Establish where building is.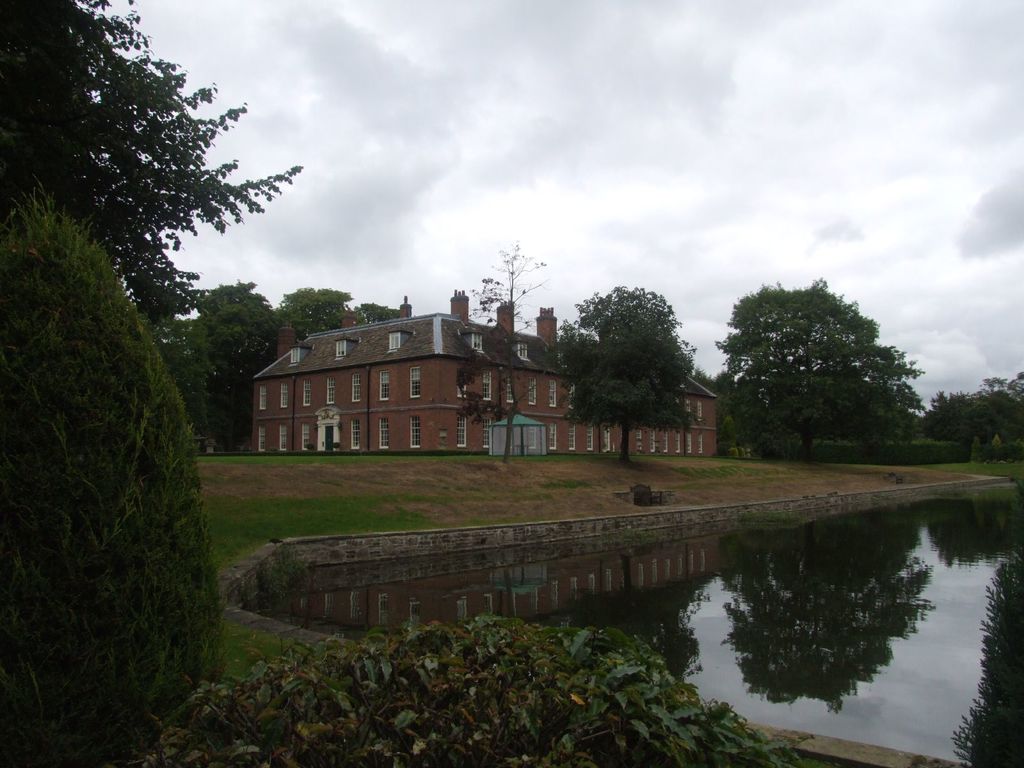
Established at 251 286 718 451.
